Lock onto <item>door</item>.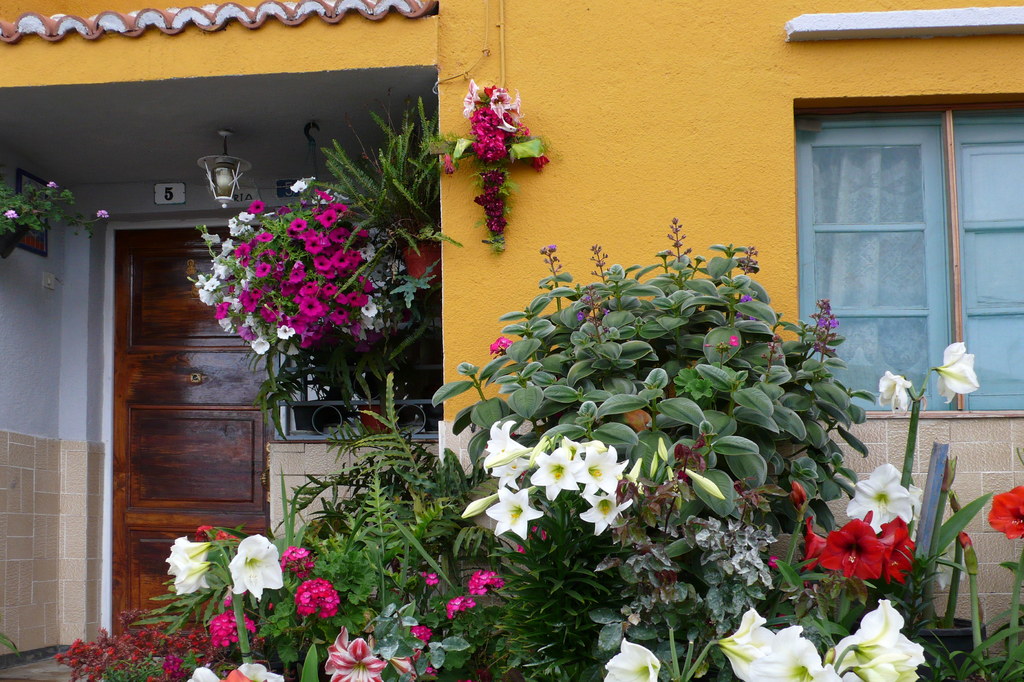
Locked: 98:185:363:595.
